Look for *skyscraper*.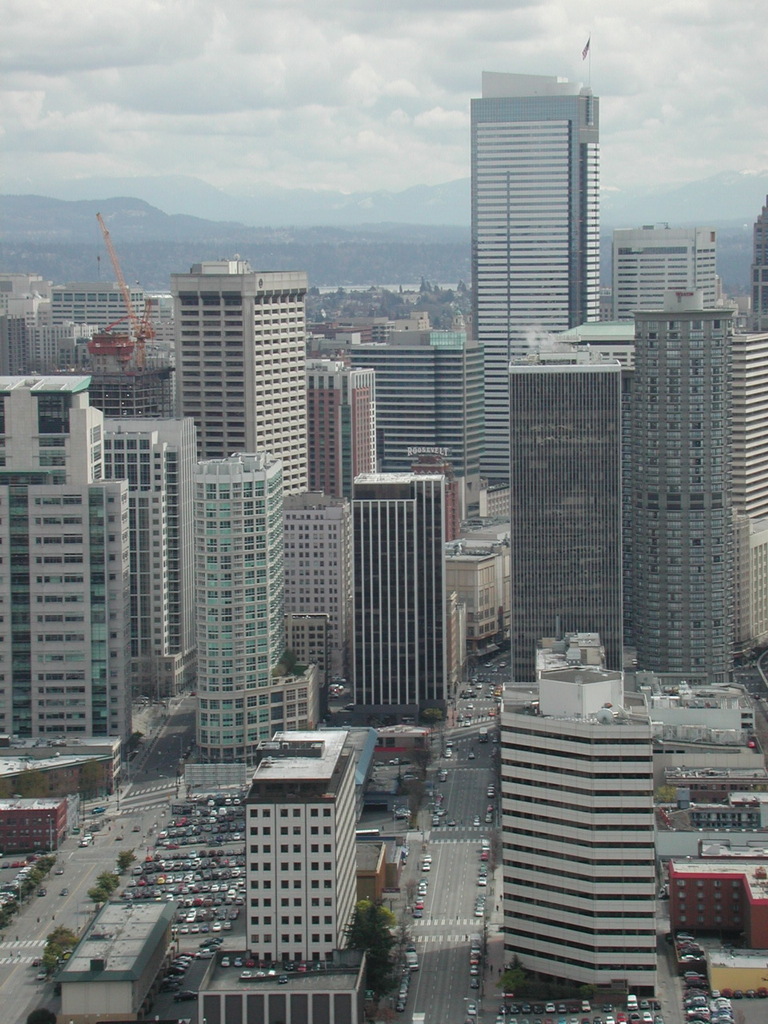
Found: <box>0,374,127,741</box>.
